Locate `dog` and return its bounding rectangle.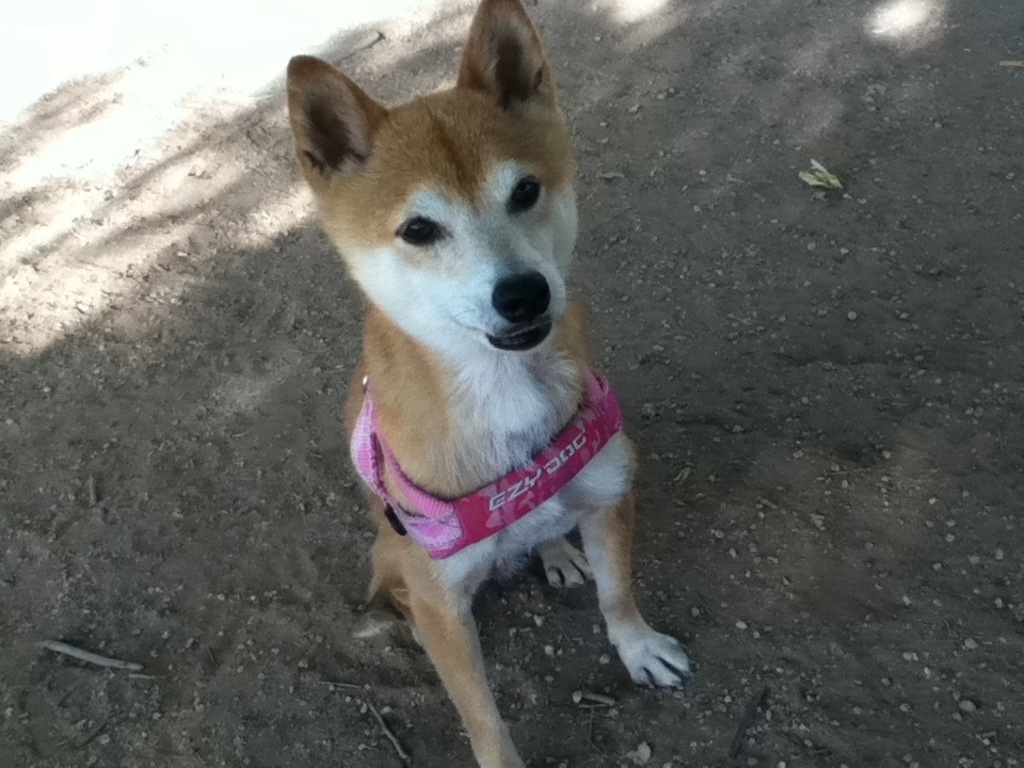
[283, 0, 691, 767].
